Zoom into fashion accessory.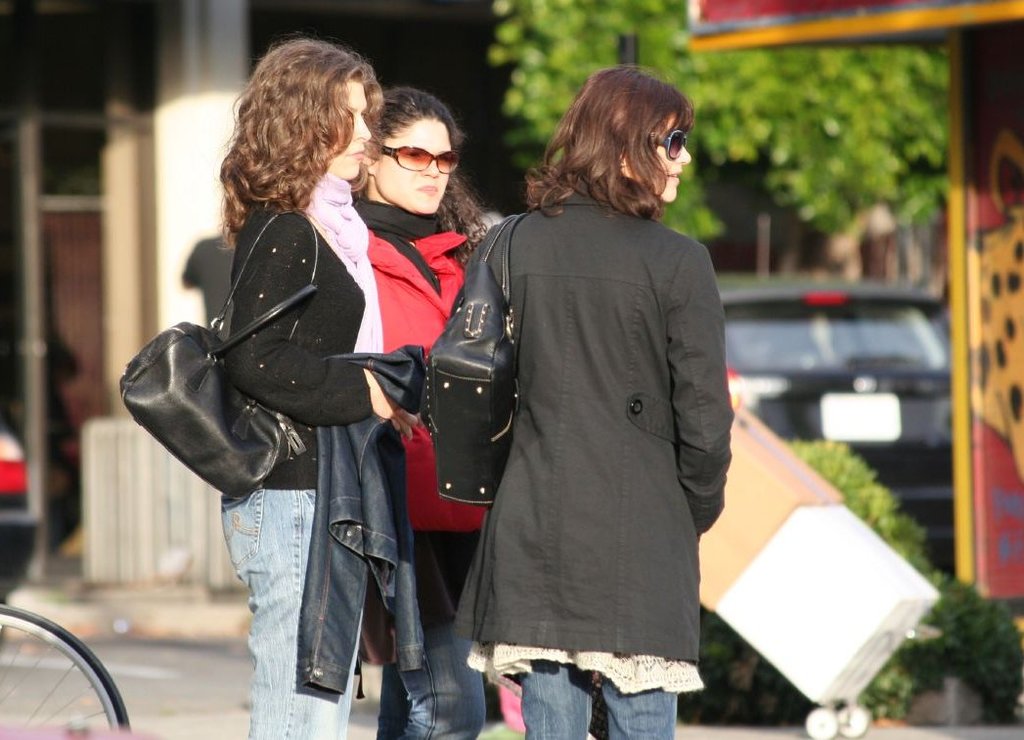
Zoom target: [x1=113, y1=209, x2=321, y2=498].
